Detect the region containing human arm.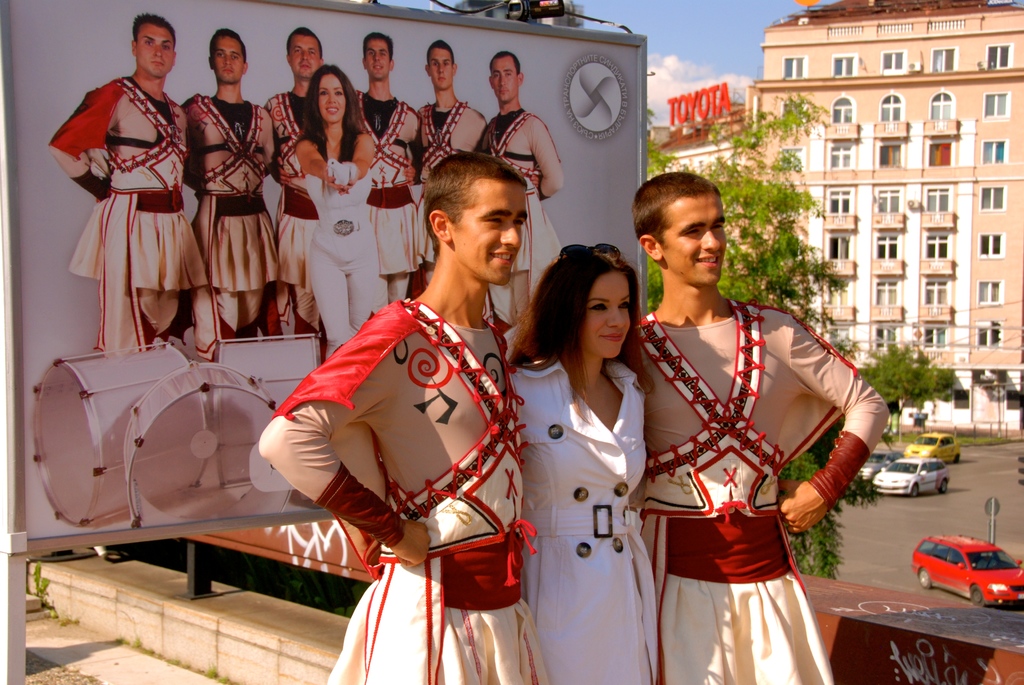
(254, 110, 275, 174).
